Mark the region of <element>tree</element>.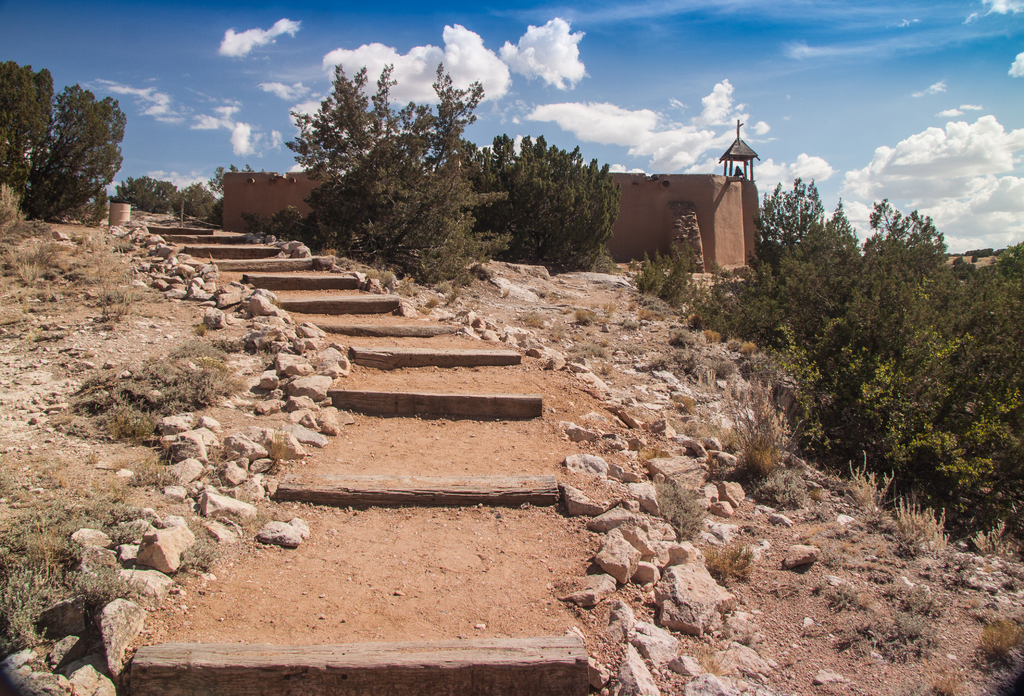
Region: [left=0, top=67, right=65, bottom=170].
